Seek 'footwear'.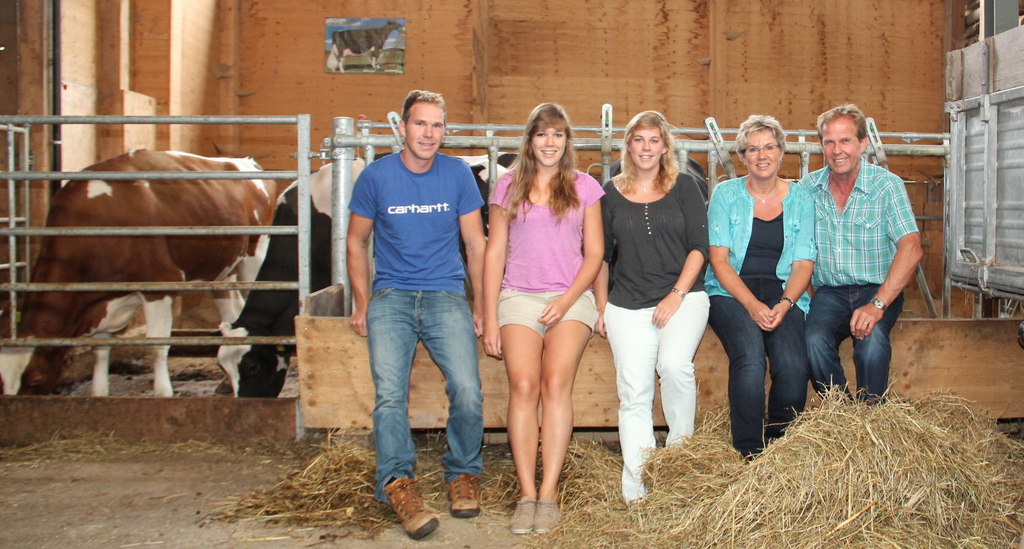
bbox=(621, 495, 652, 524).
